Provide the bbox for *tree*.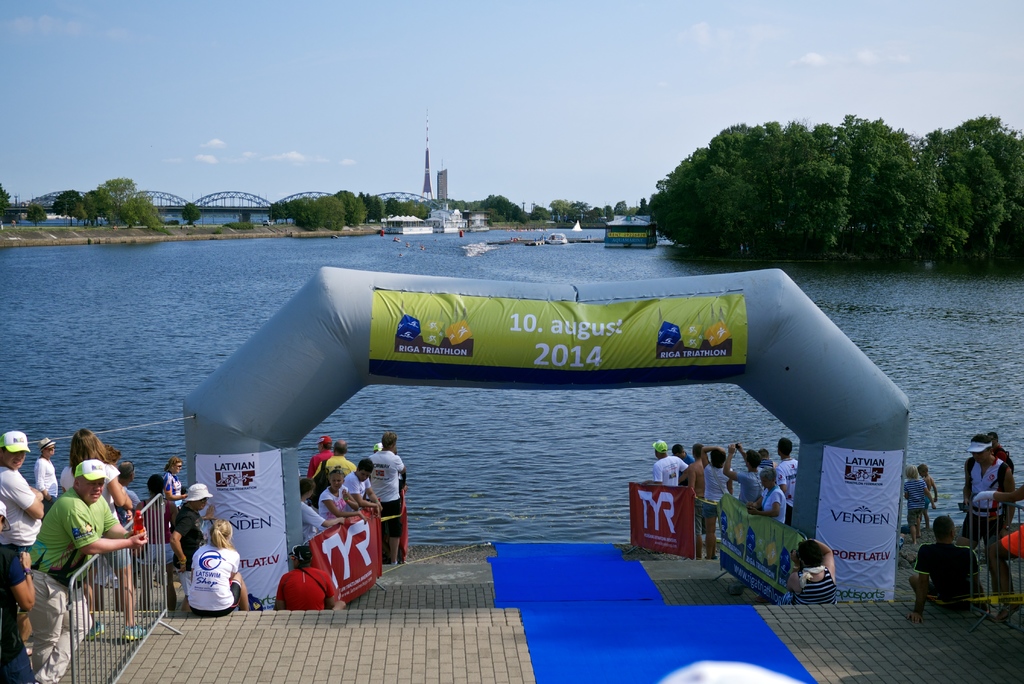
Rect(314, 189, 348, 235).
